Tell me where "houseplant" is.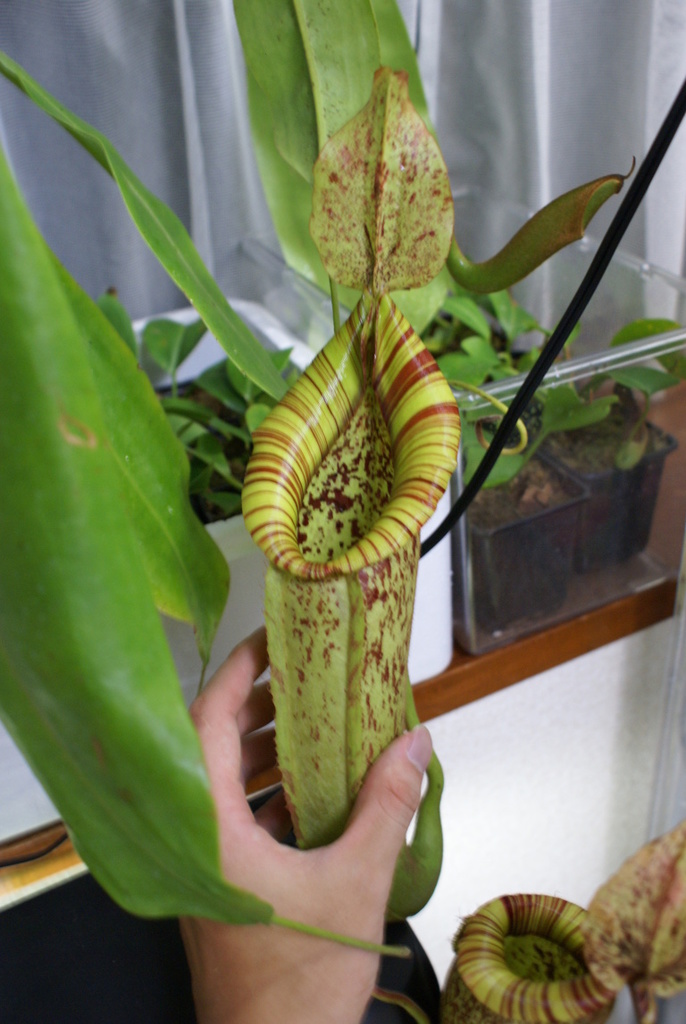
"houseplant" is at [x1=437, y1=354, x2=594, y2=656].
